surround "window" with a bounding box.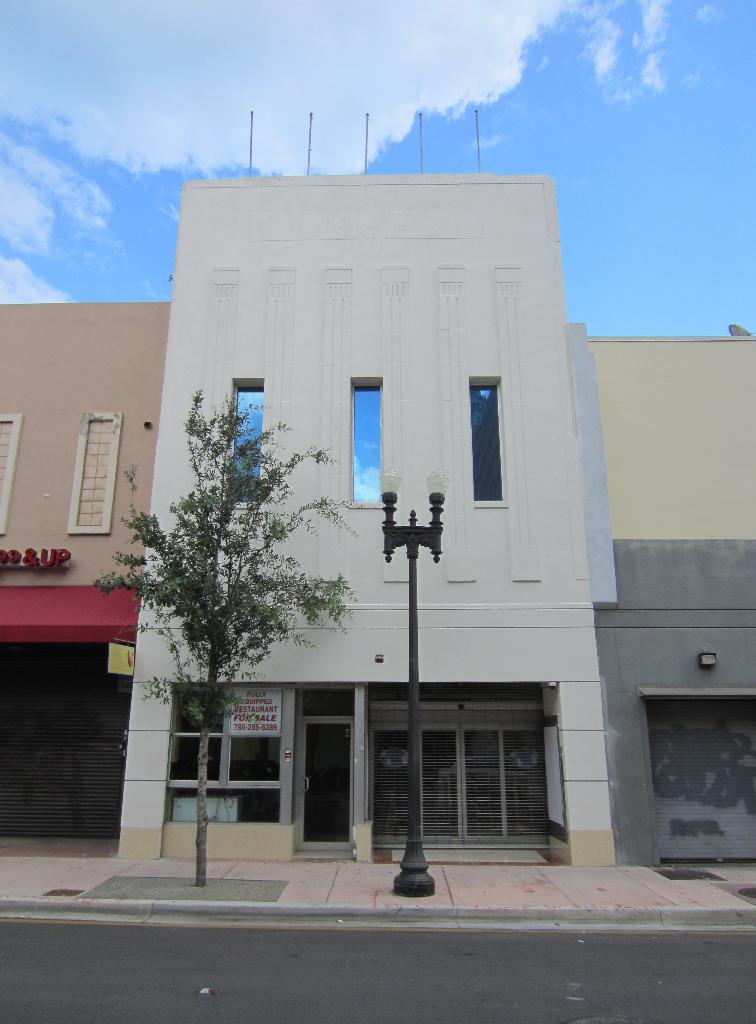
(left=472, top=376, right=500, bottom=500).
